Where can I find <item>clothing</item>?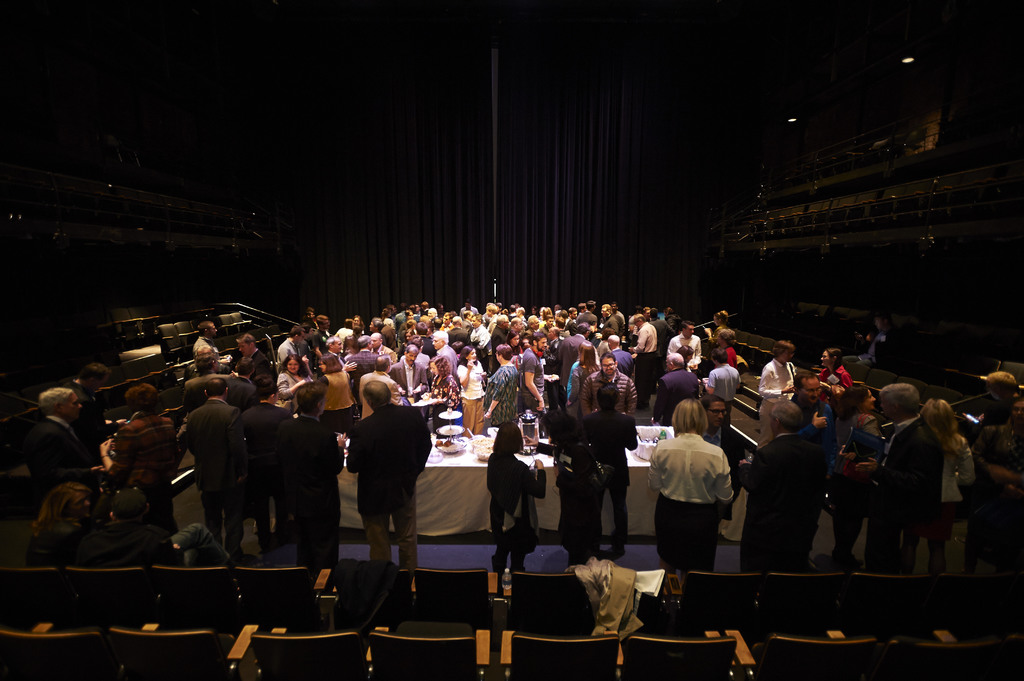
You can find it at <box>115,409,177,485</box>.
